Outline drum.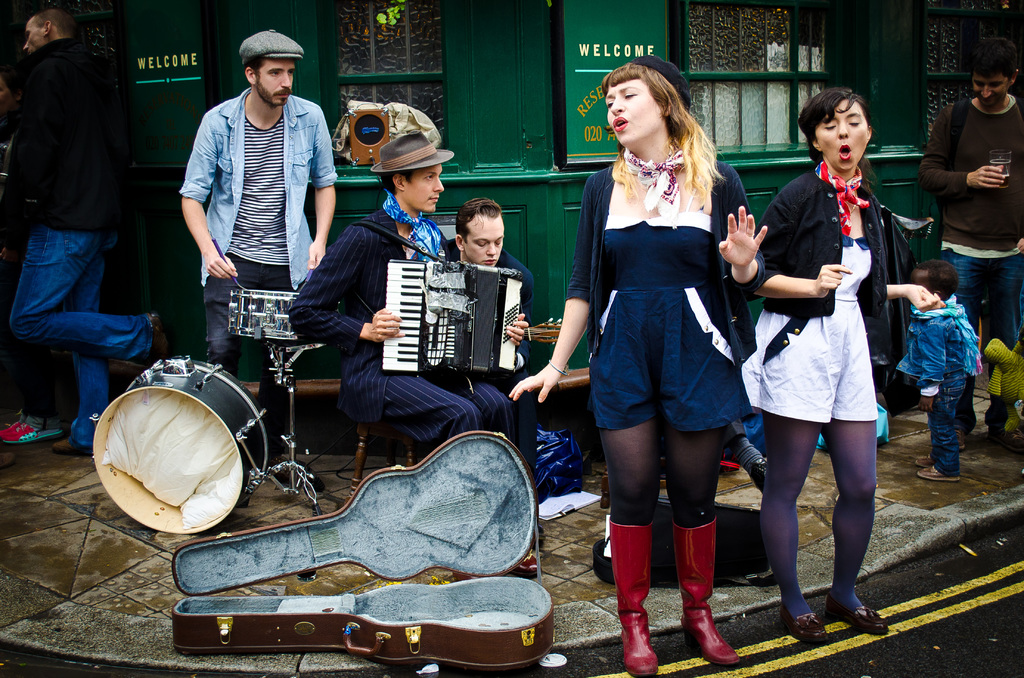
Outline: 90:354:271:535.
